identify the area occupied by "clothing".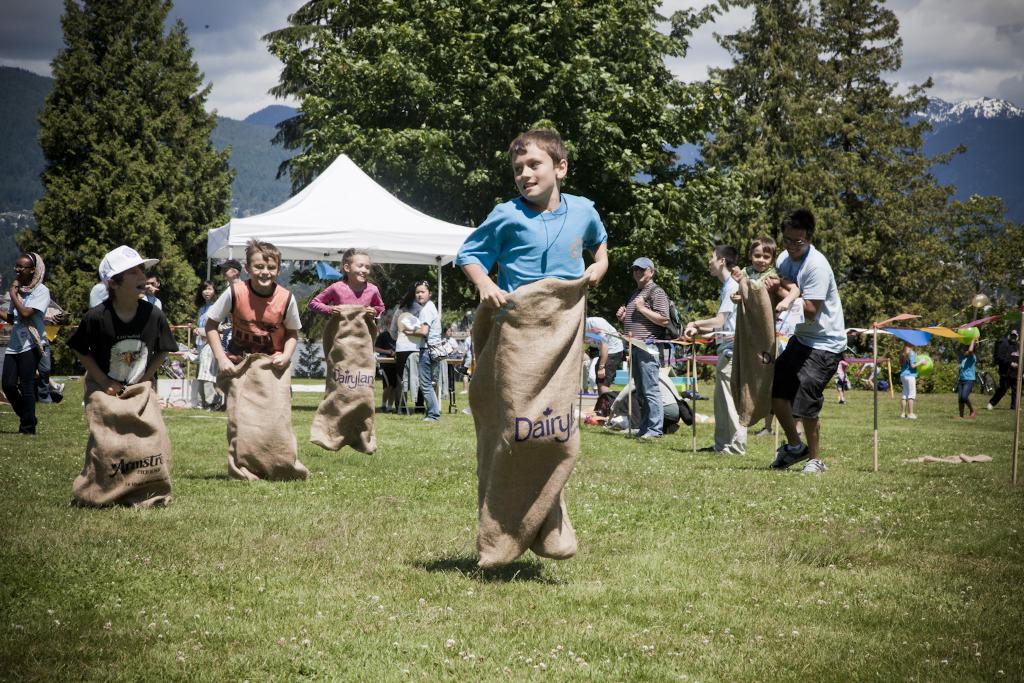
Area: BBox(711, 271, 749, 456).
